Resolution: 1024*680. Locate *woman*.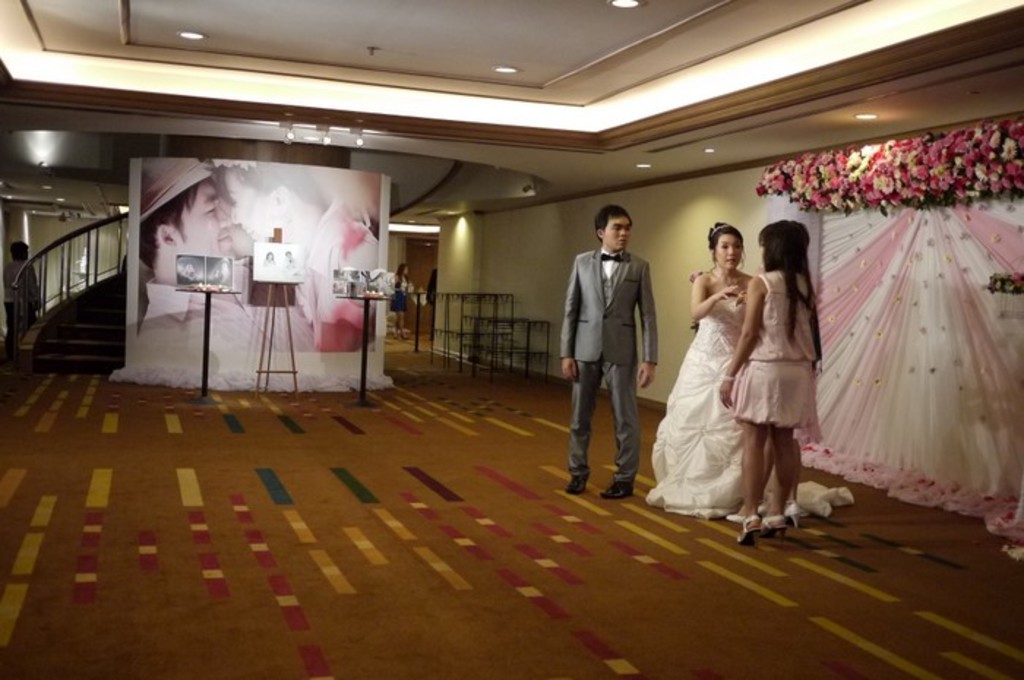
left=730, top=216, right=835, bottom=547.
